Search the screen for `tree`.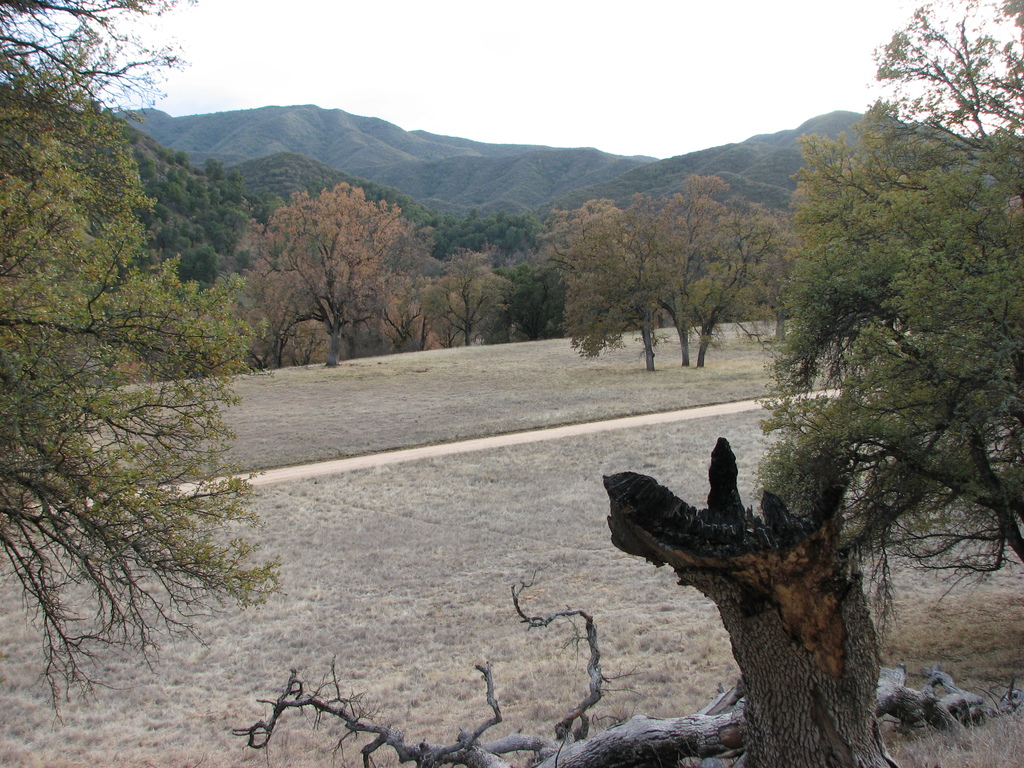
Found at box(260, 181, 416, 371).
